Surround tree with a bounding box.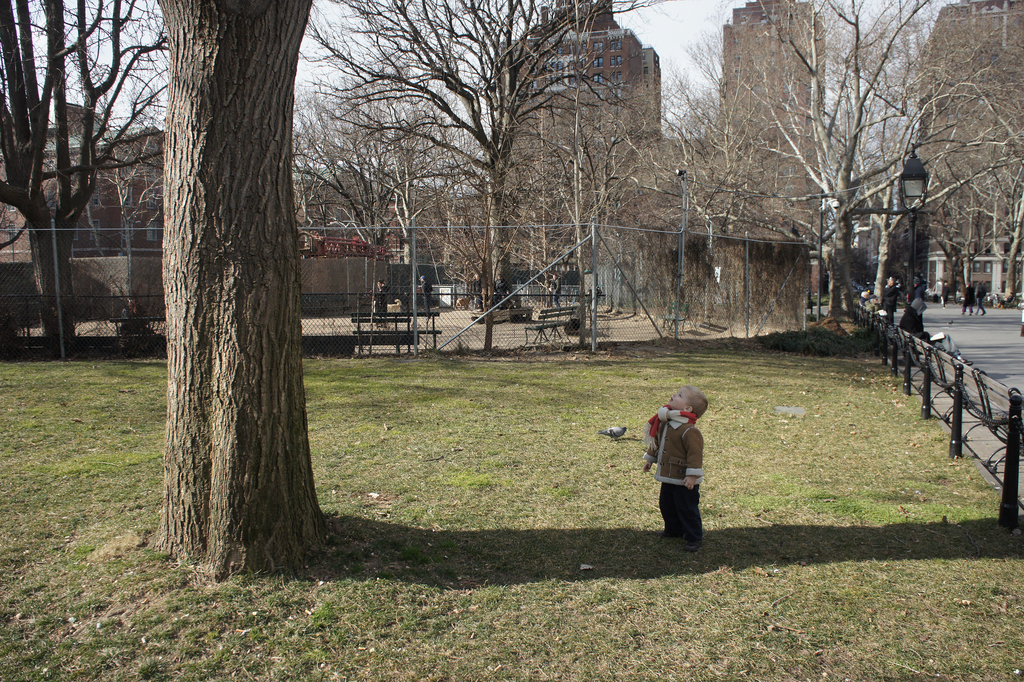
bbox=(0, 0, 180, 360).
